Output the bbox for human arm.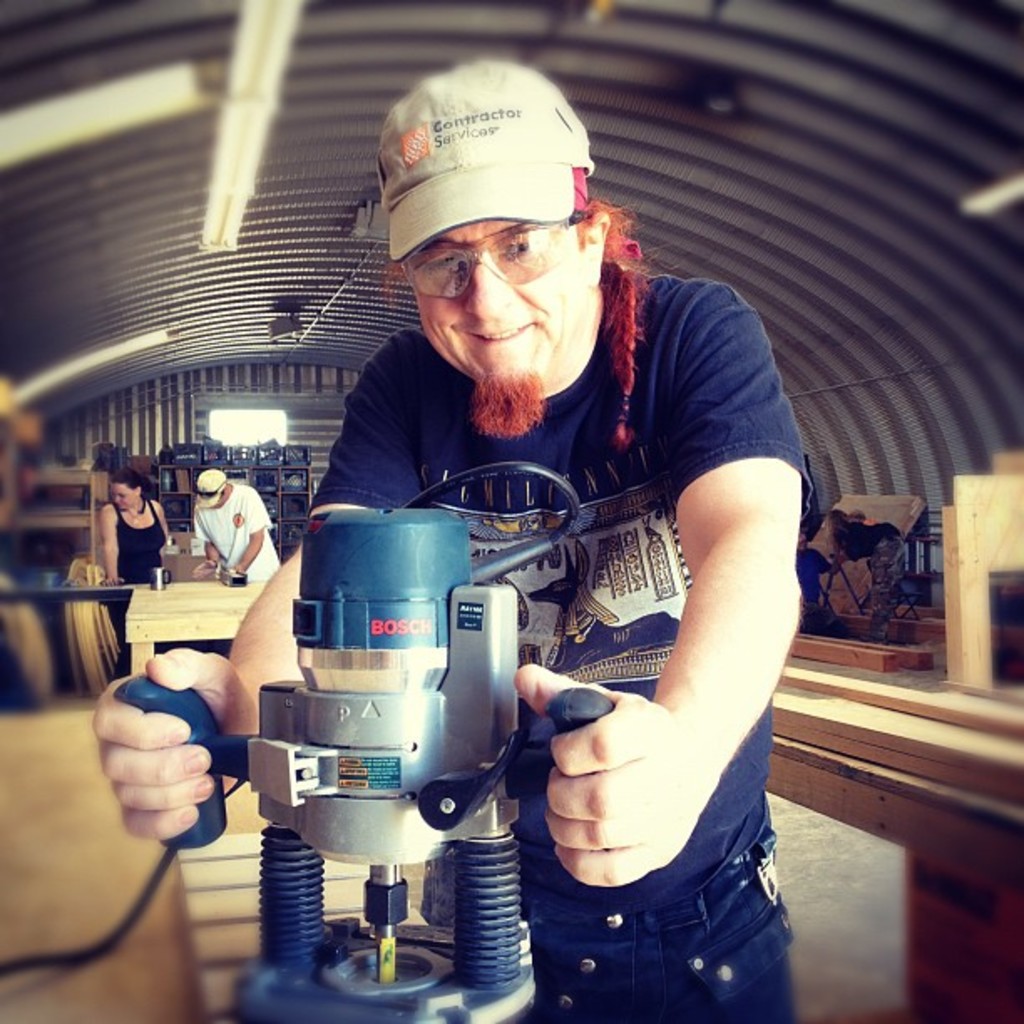
[left=100, top=512, right=120, bottom=587].
